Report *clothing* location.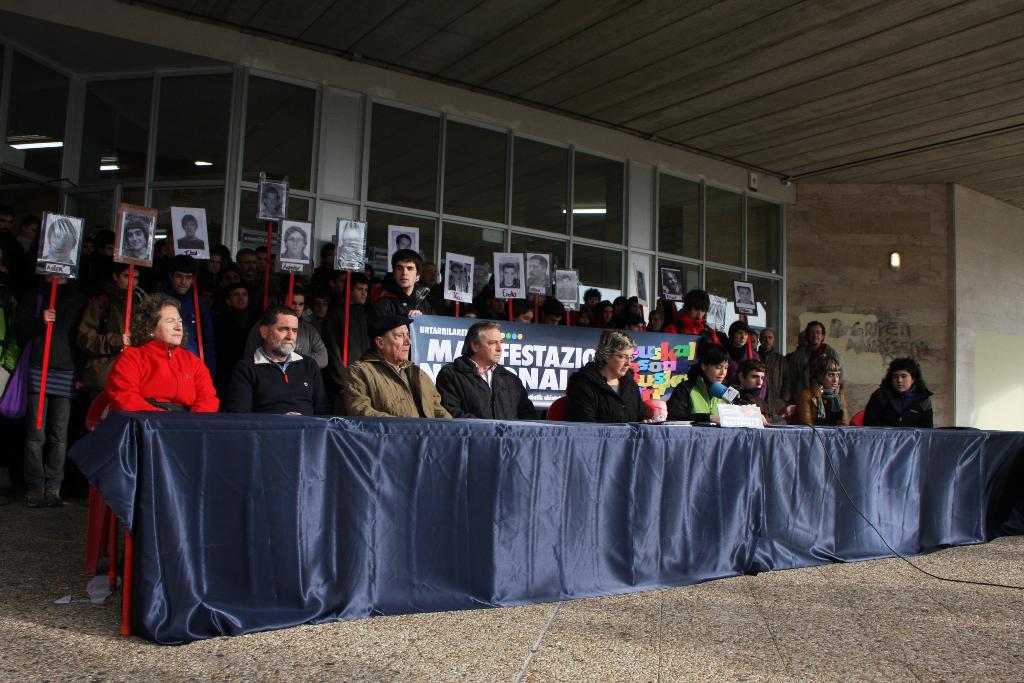
Report: (left=342, top=346, right=449, bottom=422).
